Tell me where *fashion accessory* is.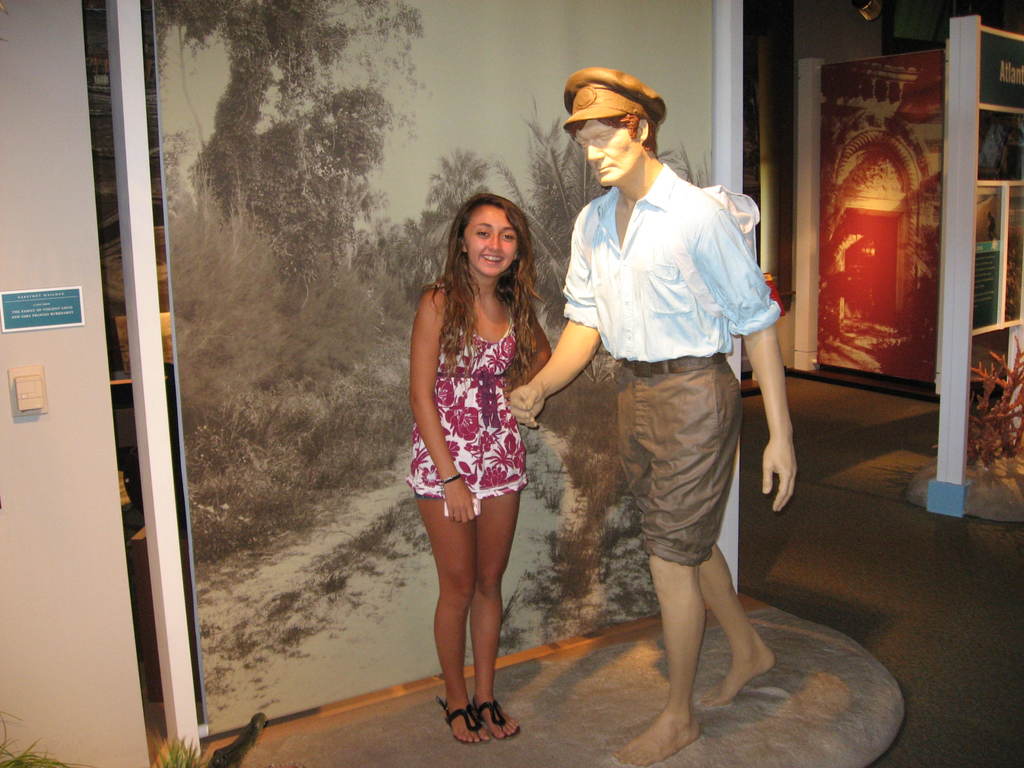
*fashion accessory* is at <bbox>481, 700, 518, 740</bbox>.
